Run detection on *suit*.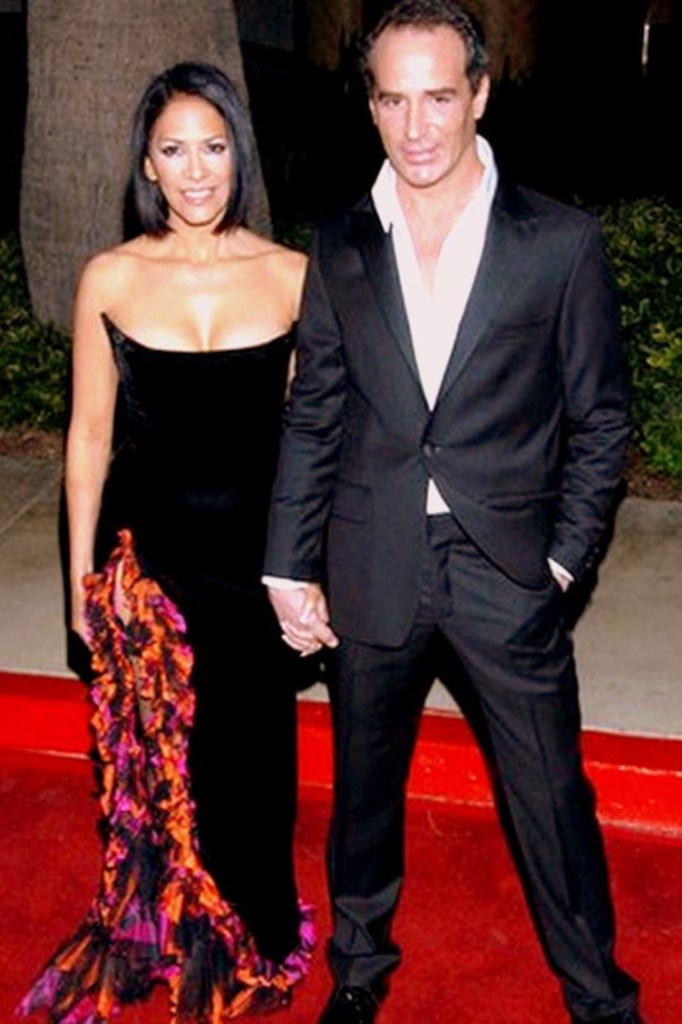
Result: 186, 118, 589, 987.
